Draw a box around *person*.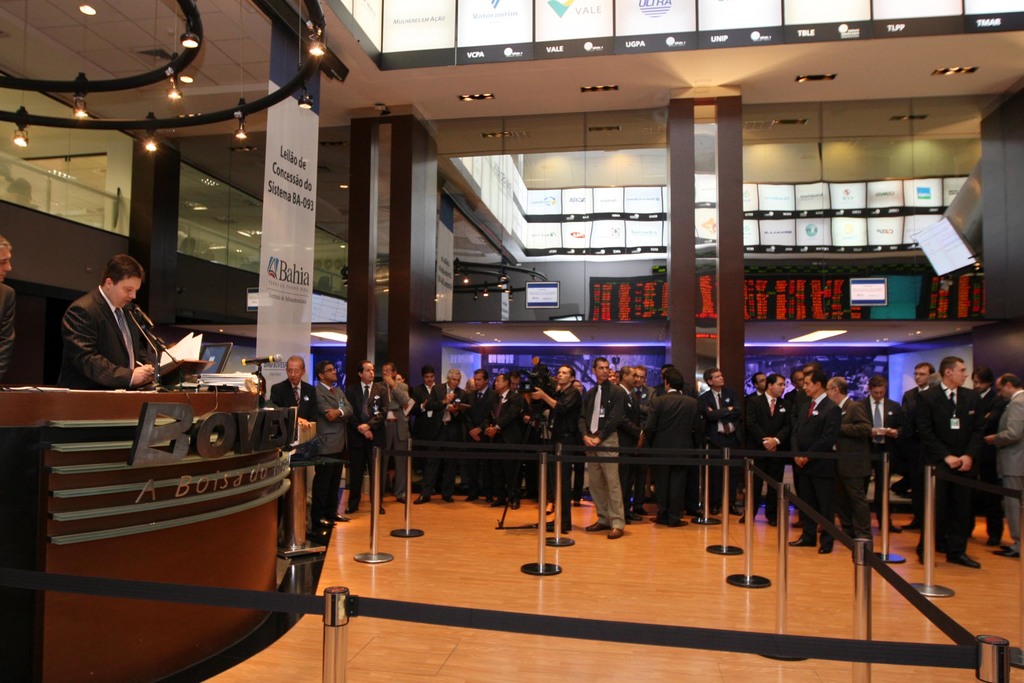
[617,365,648,420].
